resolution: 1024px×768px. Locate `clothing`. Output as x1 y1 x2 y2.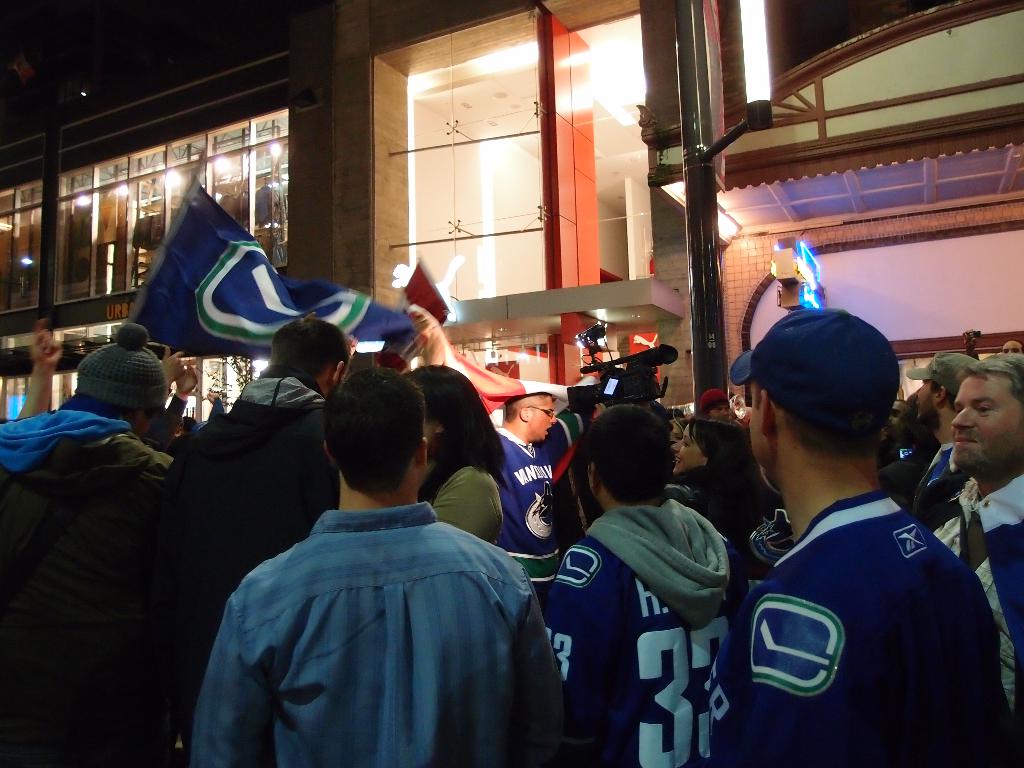
187 500 574 767.
